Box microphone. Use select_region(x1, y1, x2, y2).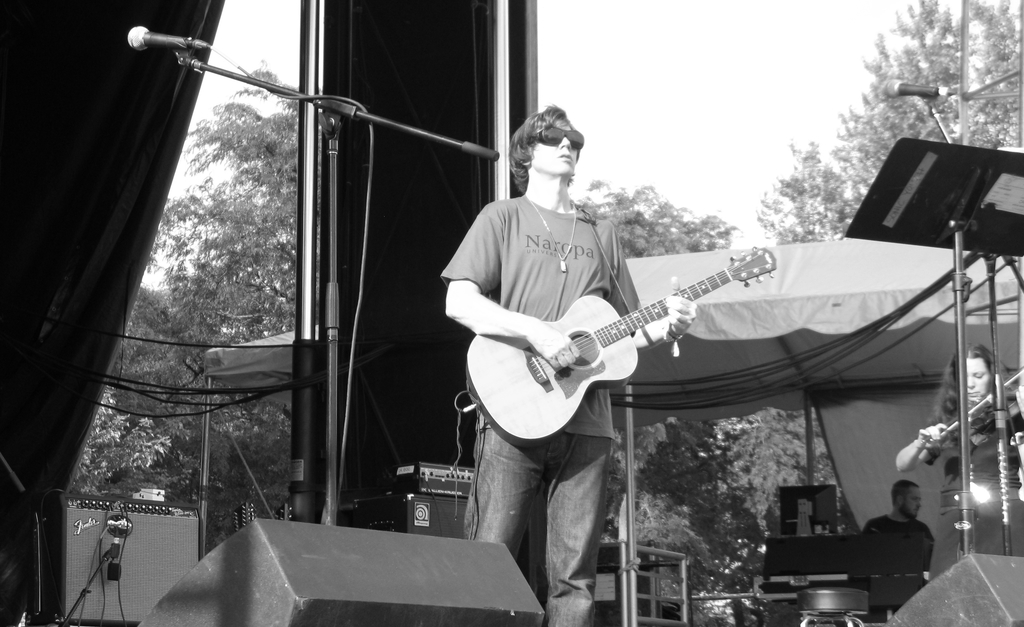
select_region(884, 81, 960, 97).
